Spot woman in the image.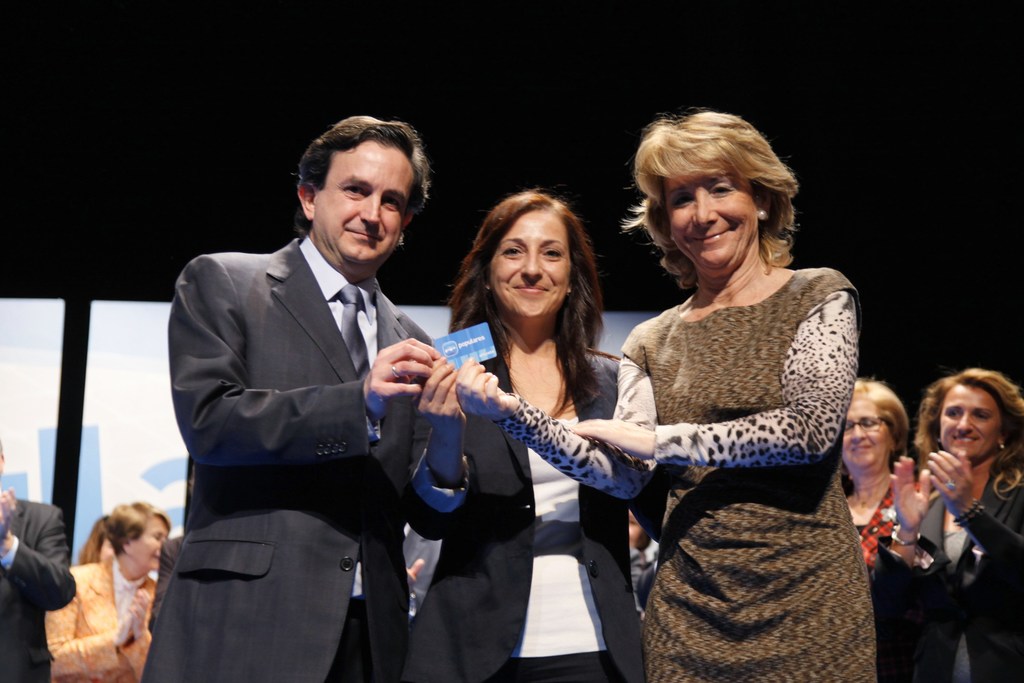
woman found at {"x1": 573, "y1": 110, "x2": 883, "y2": 682}.
